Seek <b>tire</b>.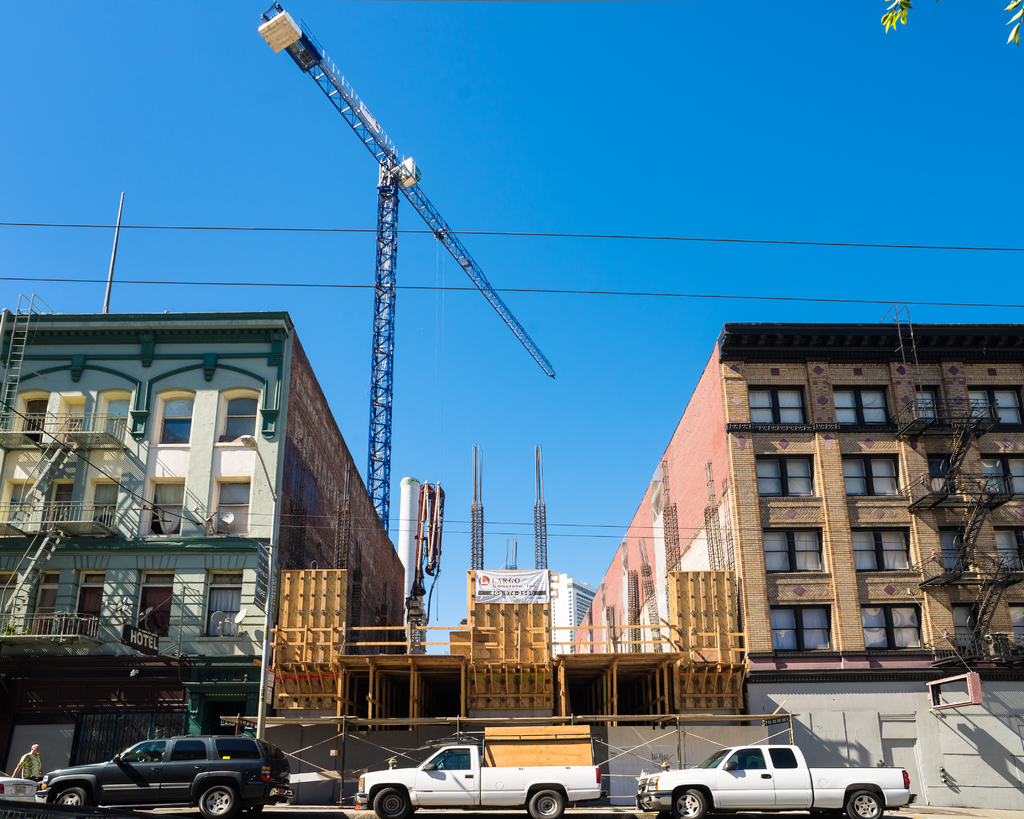
bbox=(200, 786, 234, 817).
